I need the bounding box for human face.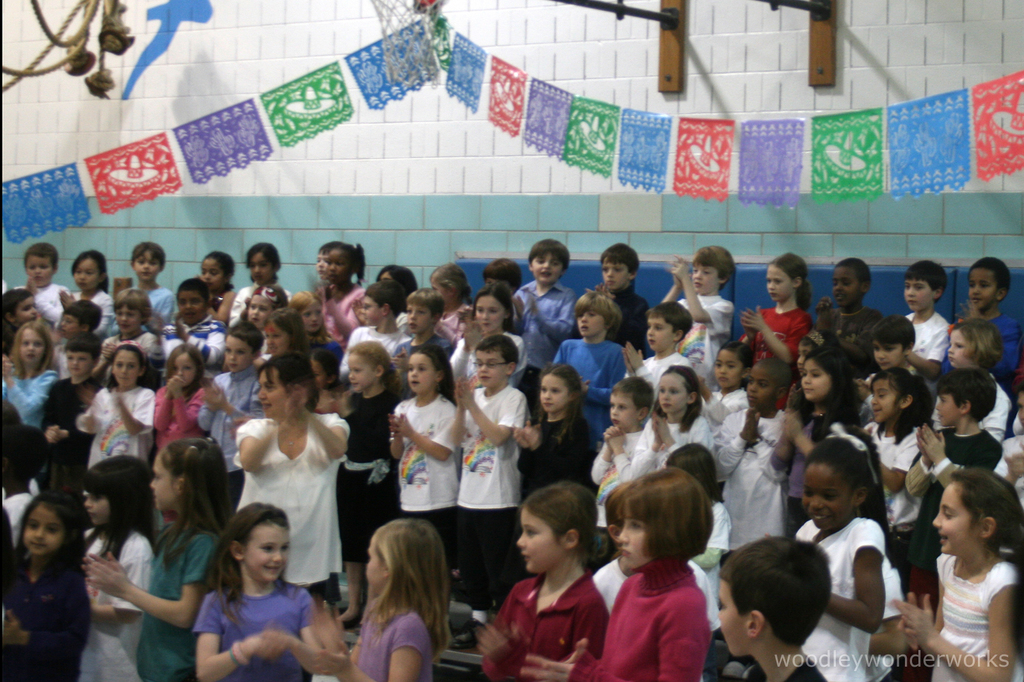
Here it is: [x1=659, y1=376, x2=684, y2=413].
